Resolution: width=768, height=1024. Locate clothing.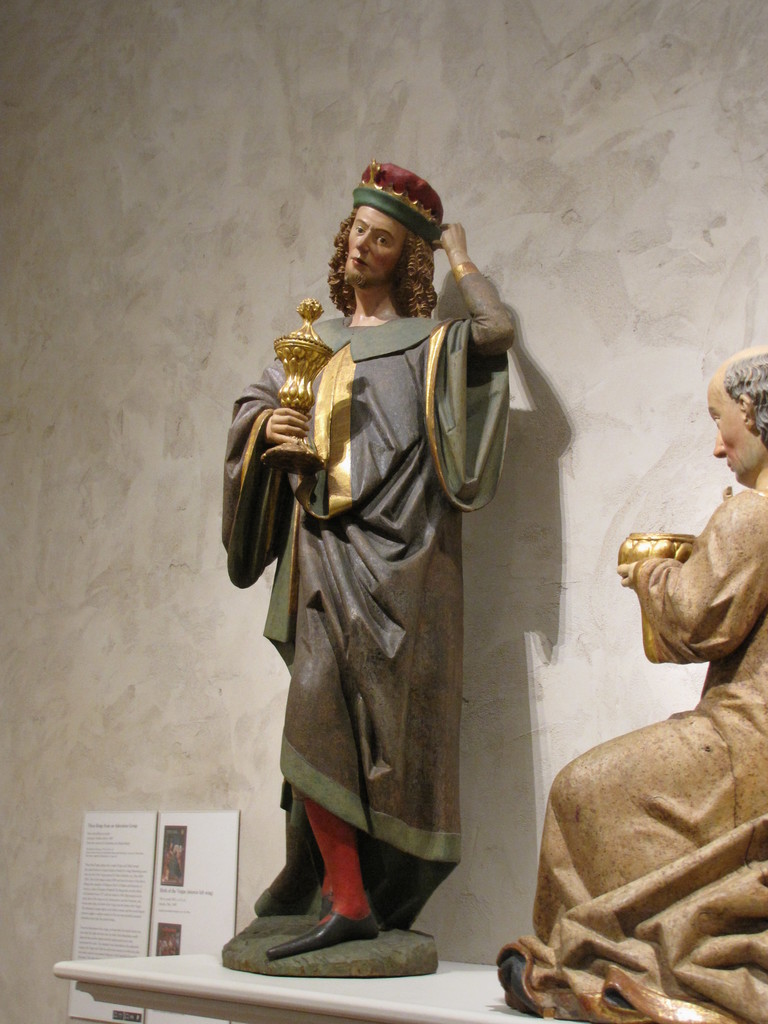
l=529, t=477, r=767, b=1023.
